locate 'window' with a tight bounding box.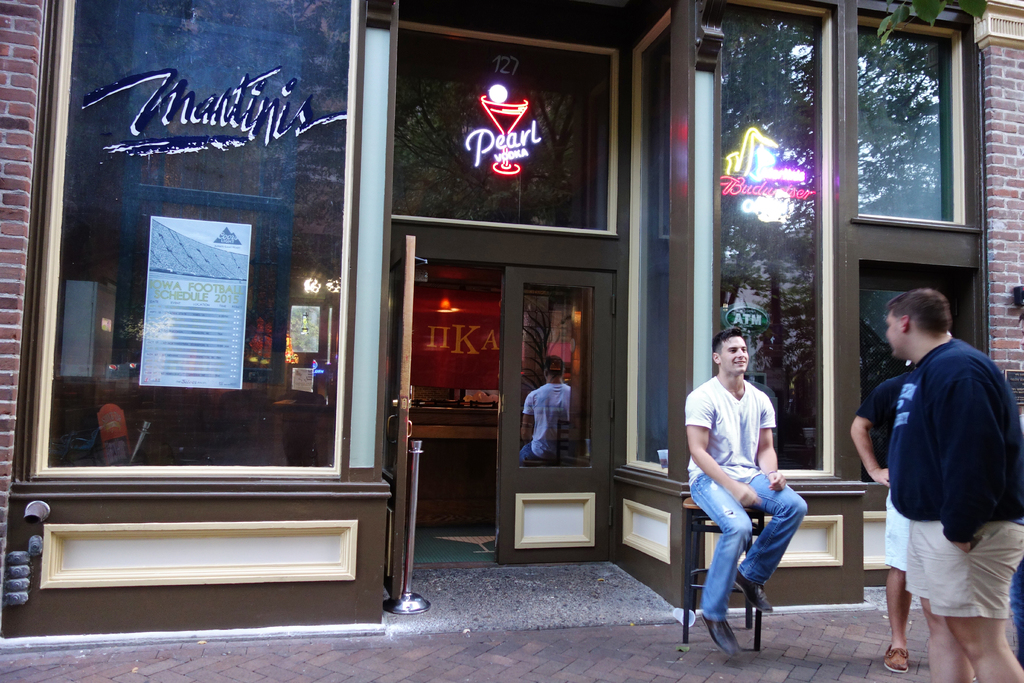
694/1/825/465.
